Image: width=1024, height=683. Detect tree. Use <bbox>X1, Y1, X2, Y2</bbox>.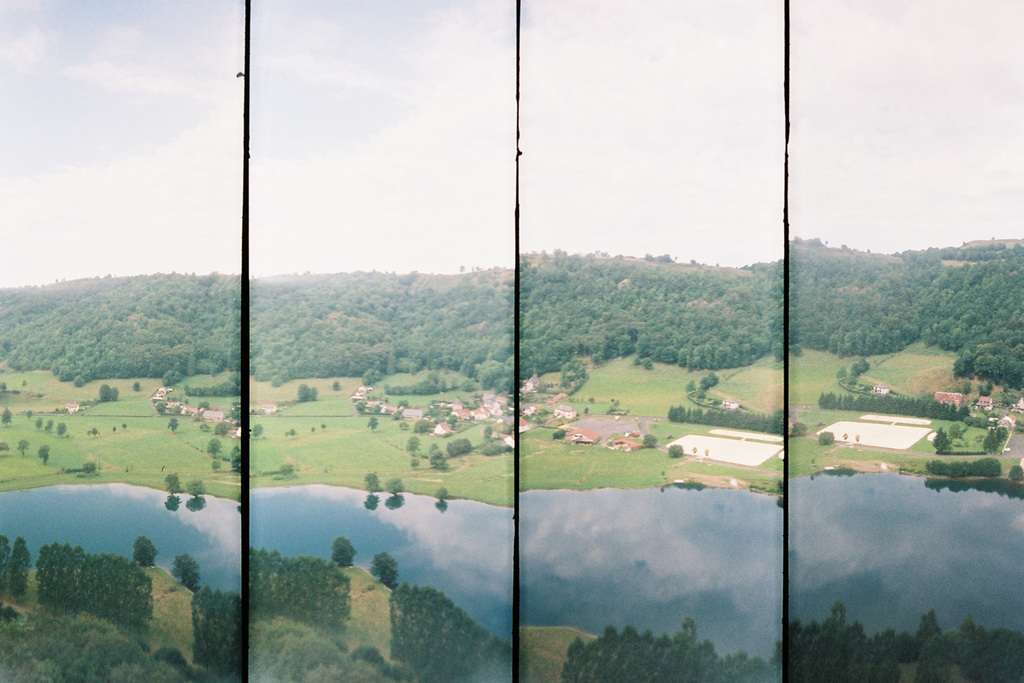
<bbox>365, 472, 381, 492</bbox>.
